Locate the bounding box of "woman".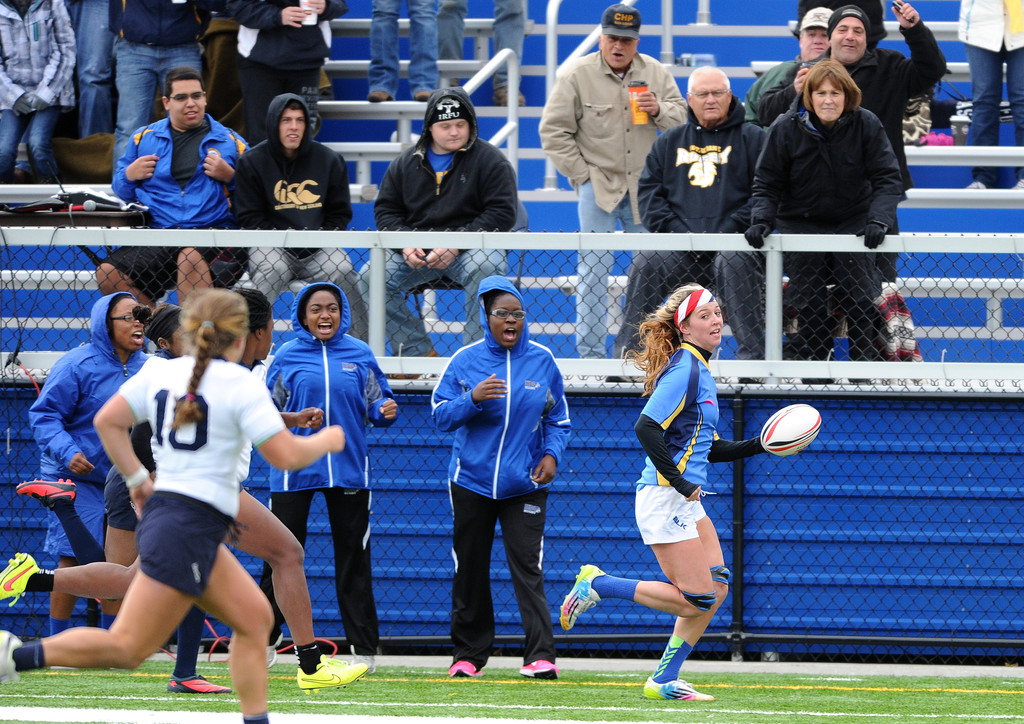
Bounding box: bbox=[29, 299, 333, 662].
